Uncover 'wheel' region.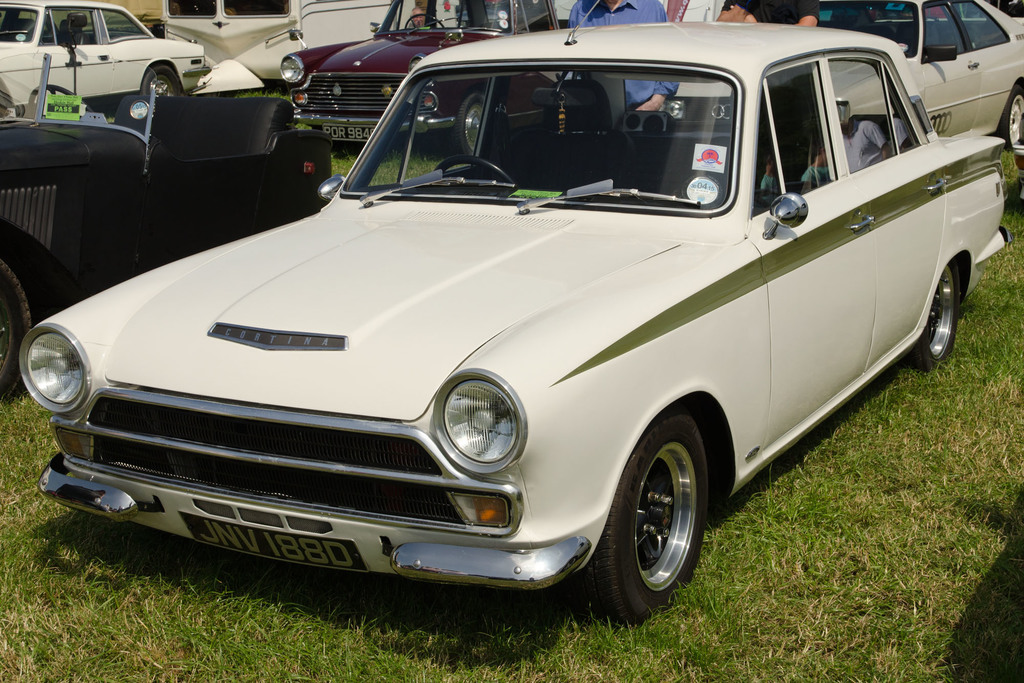
Uncovered: region(313, 124, 354, 152).
